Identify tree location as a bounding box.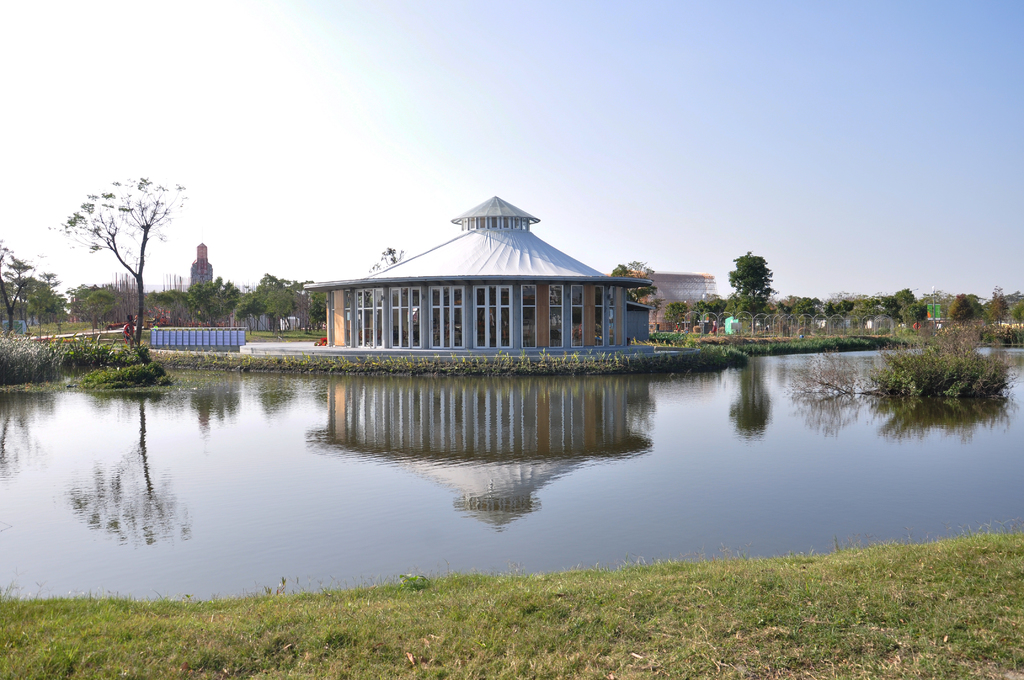
box=[893, 286, 918, 316].
